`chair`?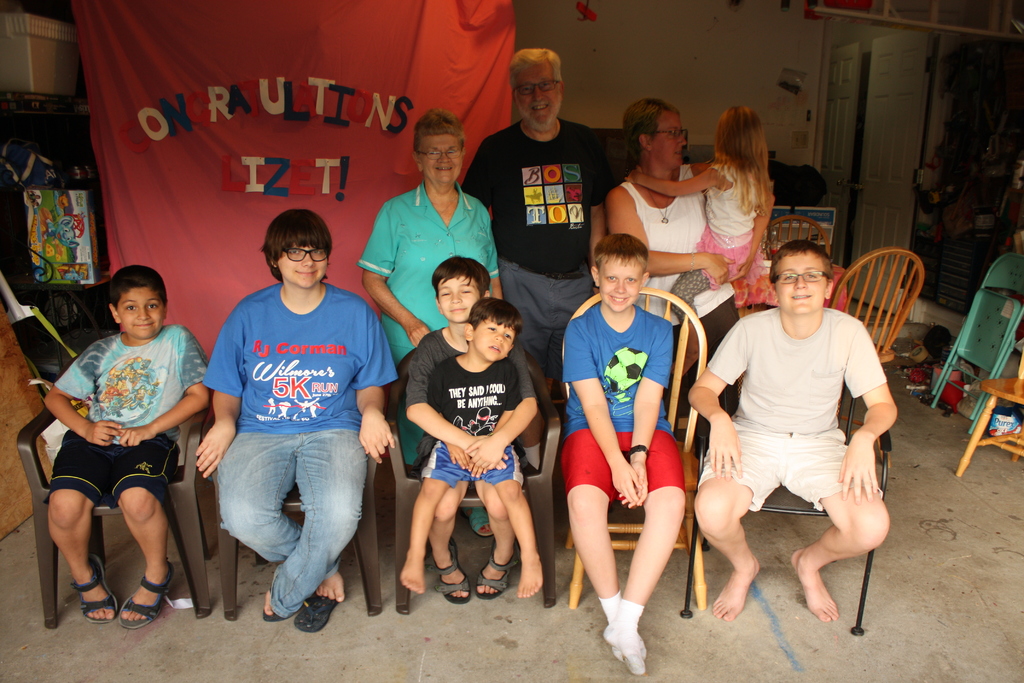
x1=822, y1=251, x2=927, y2=437
